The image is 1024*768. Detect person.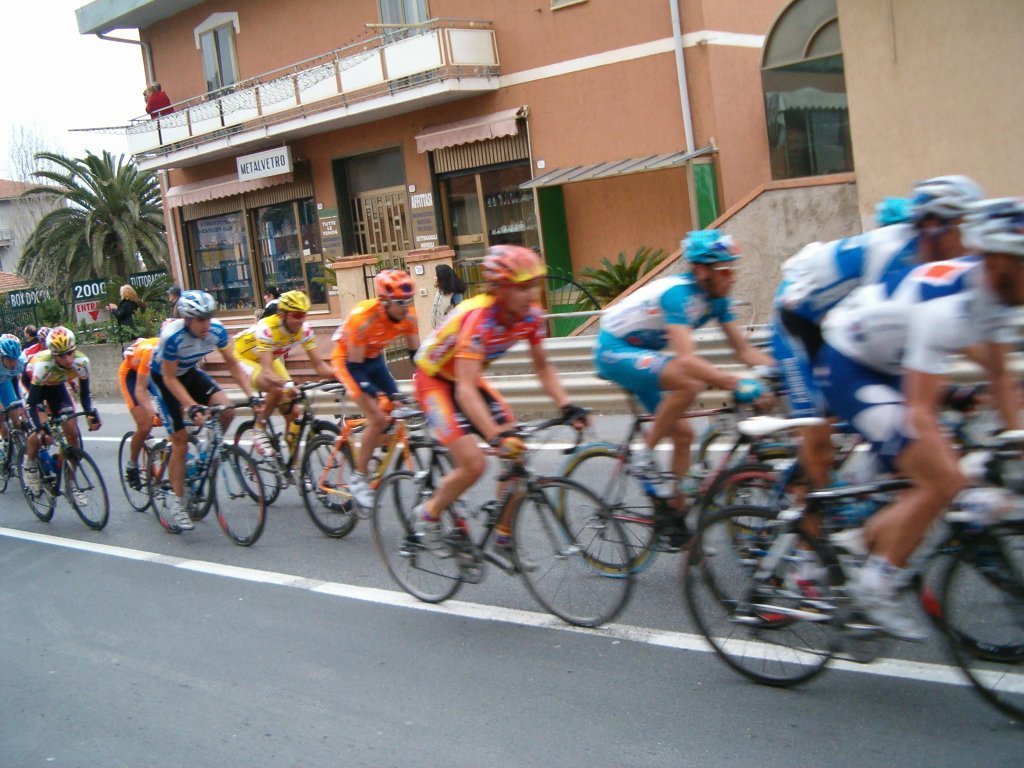
Detection: x1=432 y1=267 x2=463 y2=329.
